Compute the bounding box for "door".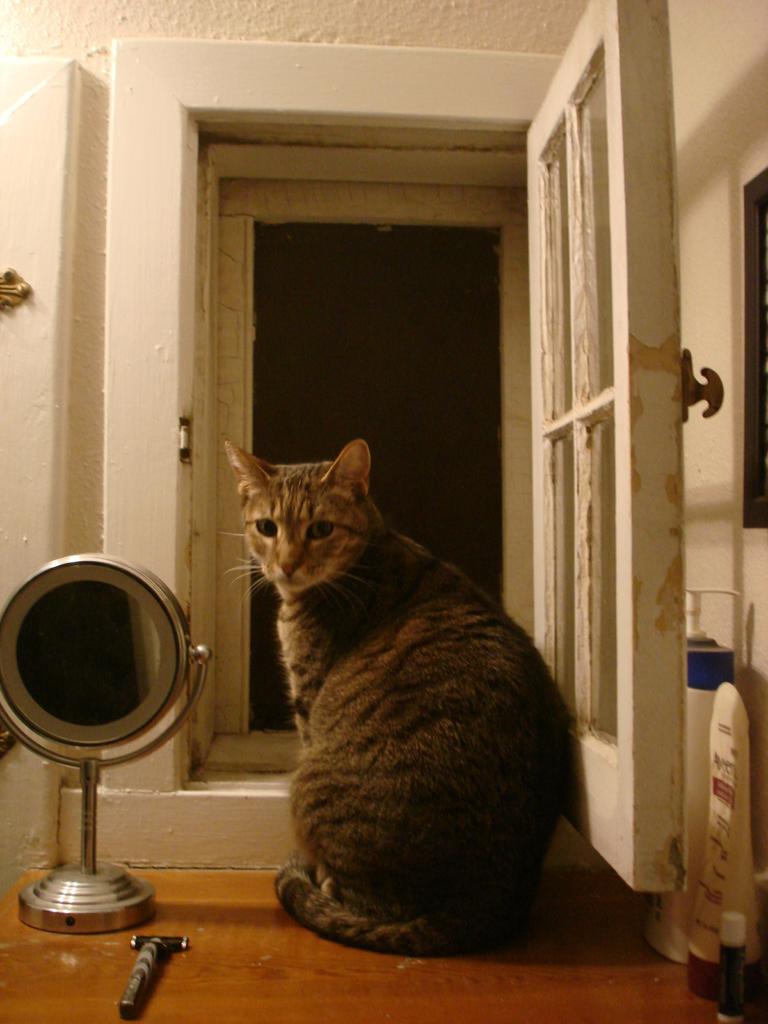
rect(243, 225, 495, 730).
